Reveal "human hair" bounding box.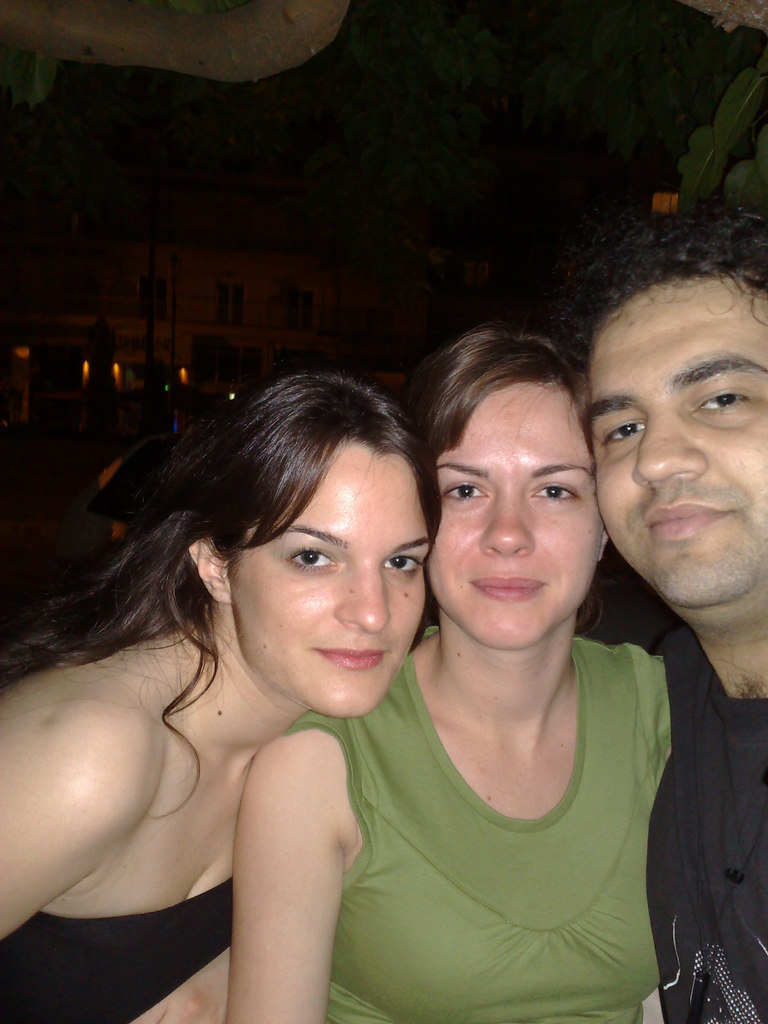
Revealed: 19, 374, 420, 816.
